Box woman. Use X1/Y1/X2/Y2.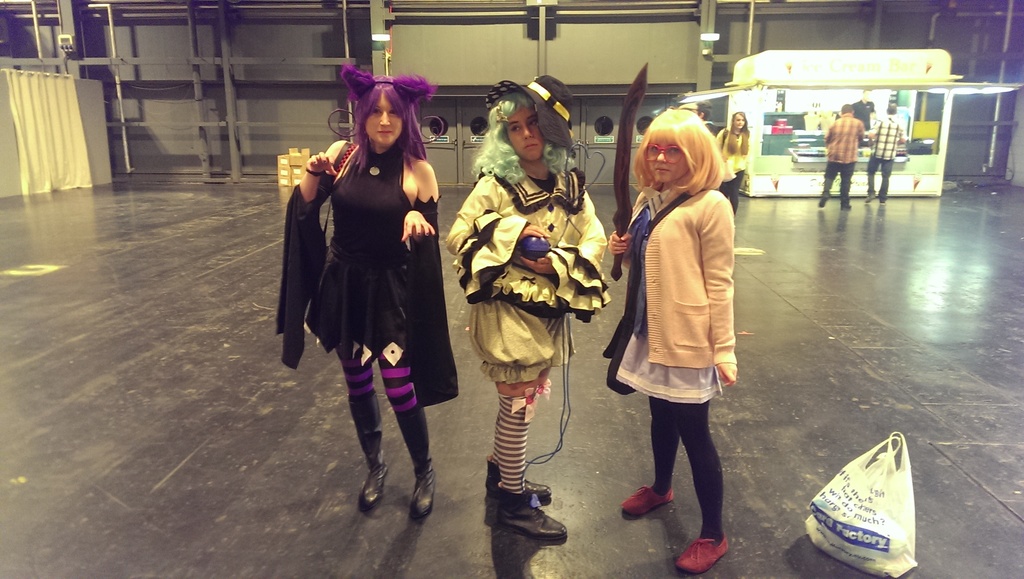
259/50/462/524.
